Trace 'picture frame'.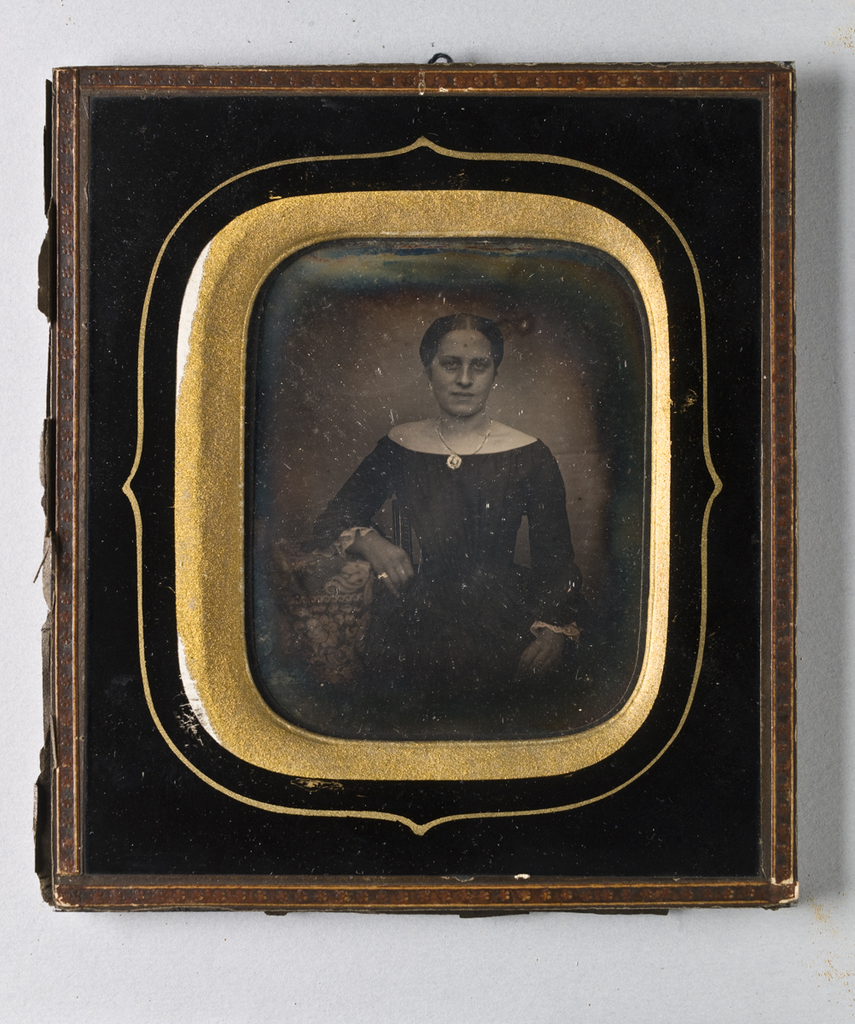
Traced to Rect(51, 61, 797, 904).
